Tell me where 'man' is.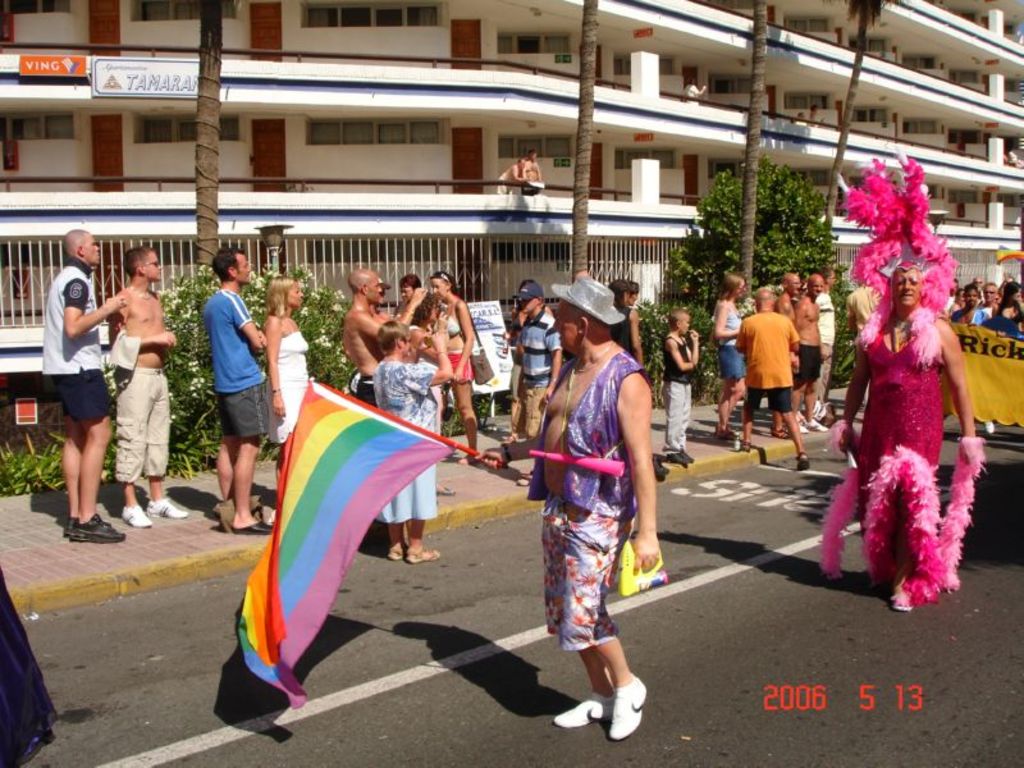
'man' is at [left=27, top=225, right=114, bottom=554].
